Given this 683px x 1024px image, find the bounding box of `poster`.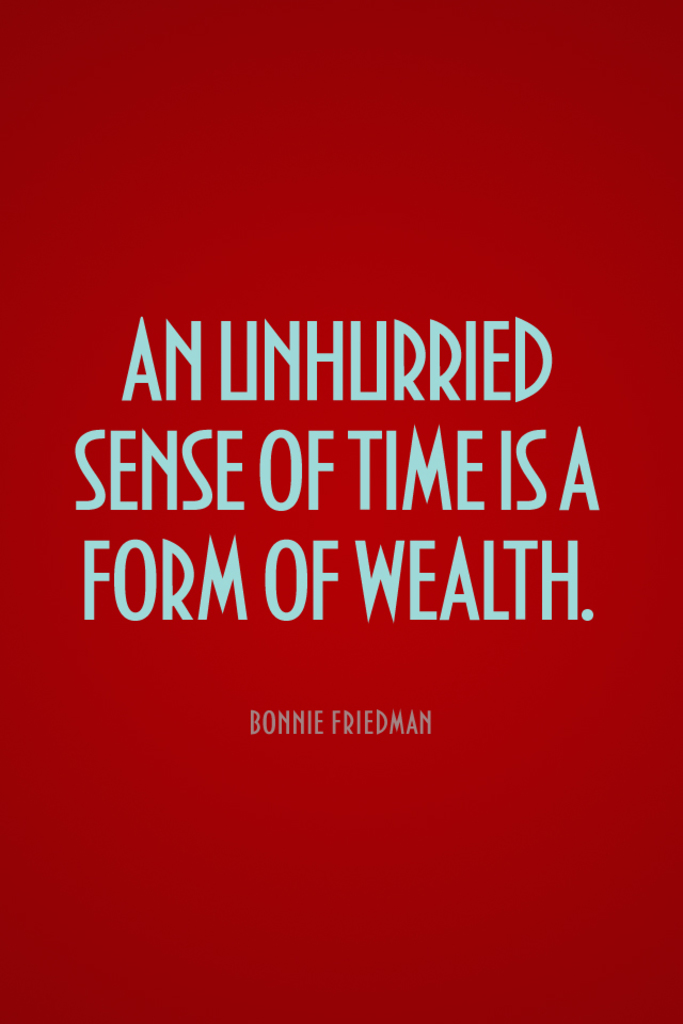
detection(0, 0, 682, 1023).
